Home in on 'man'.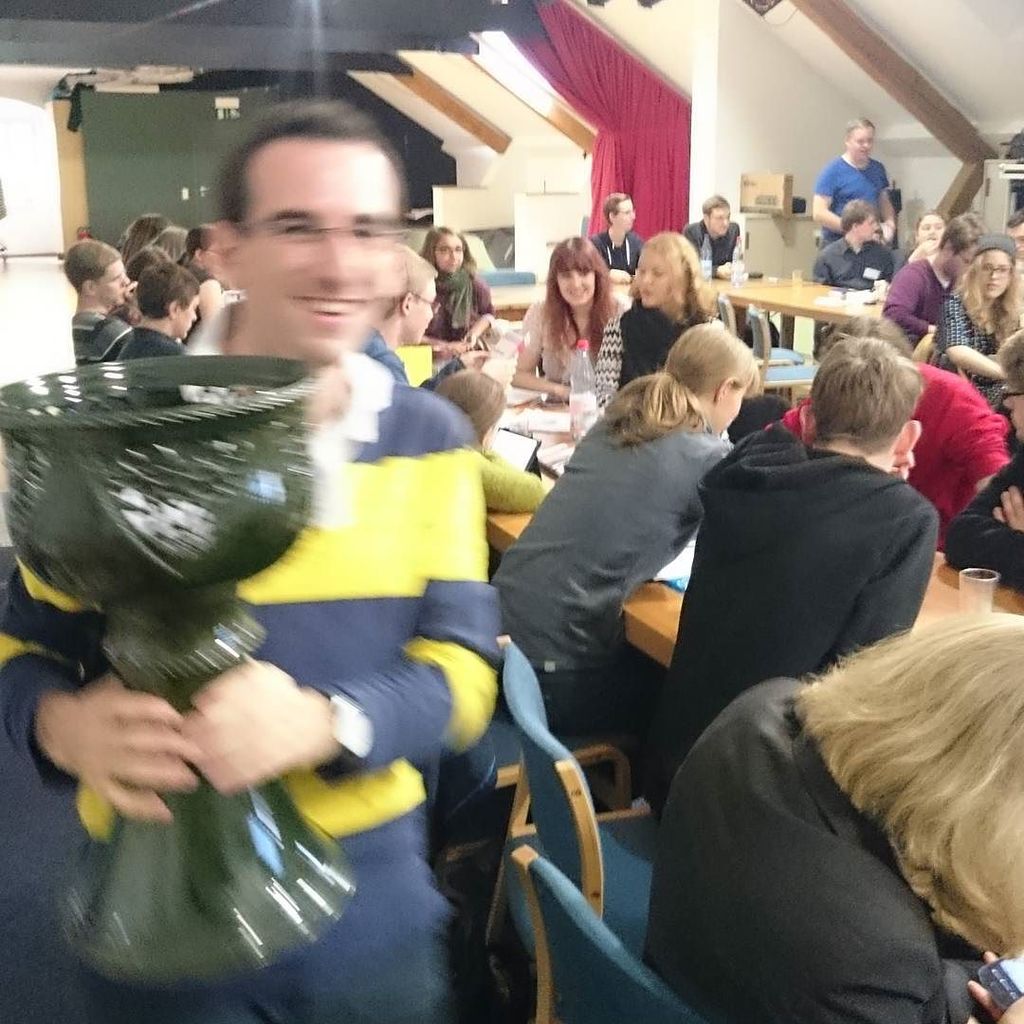
Homed in at bbox=(810, 199, 896, 357).
